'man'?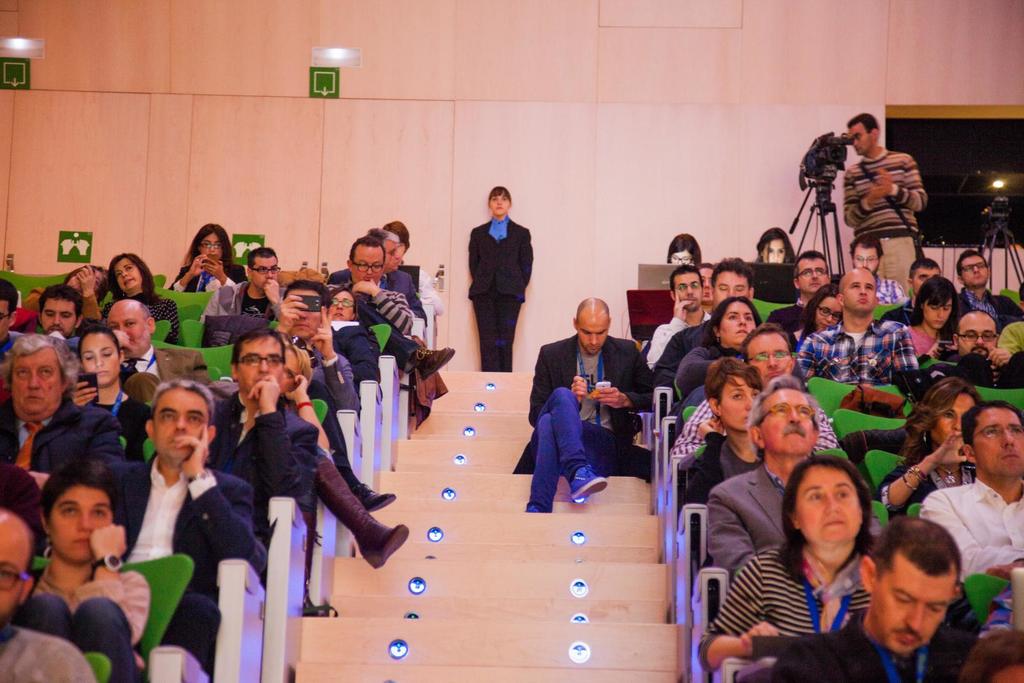
locate(850, 237, 908, 304)
